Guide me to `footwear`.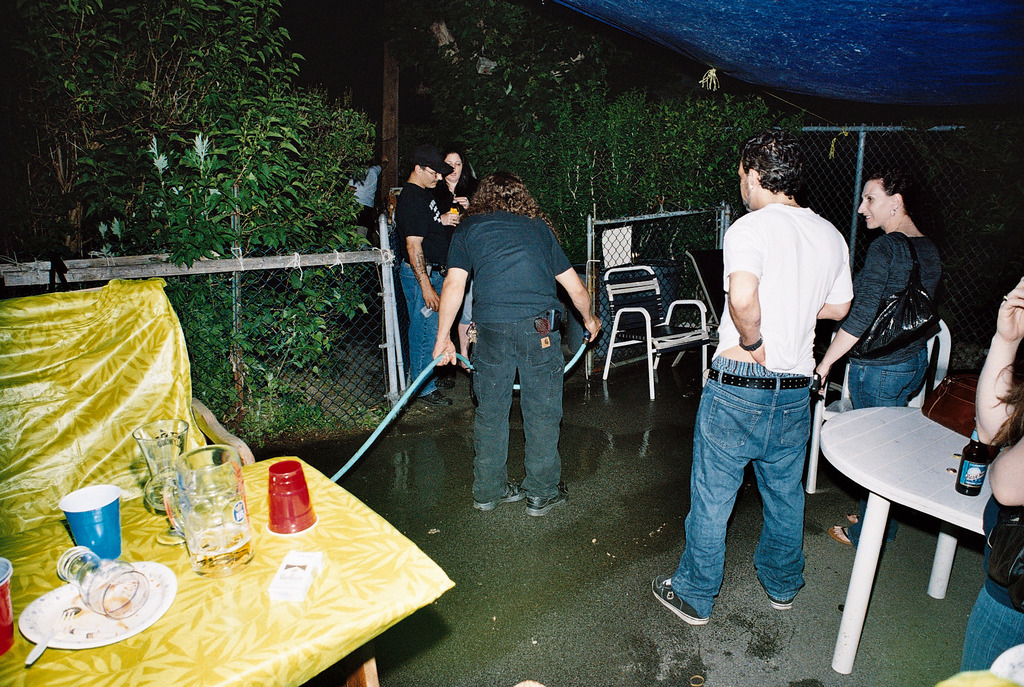
Guidance: bbox=(468, 476, 527, 512).
